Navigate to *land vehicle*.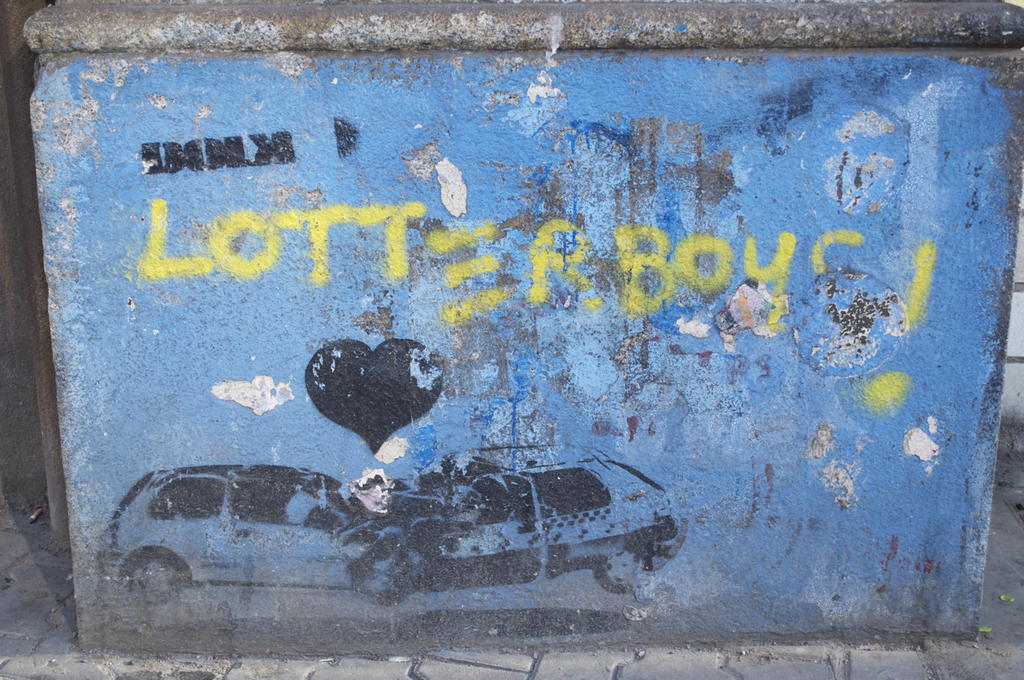
Navigation target: x1=94 y1=466 x2=410 y2=602.
